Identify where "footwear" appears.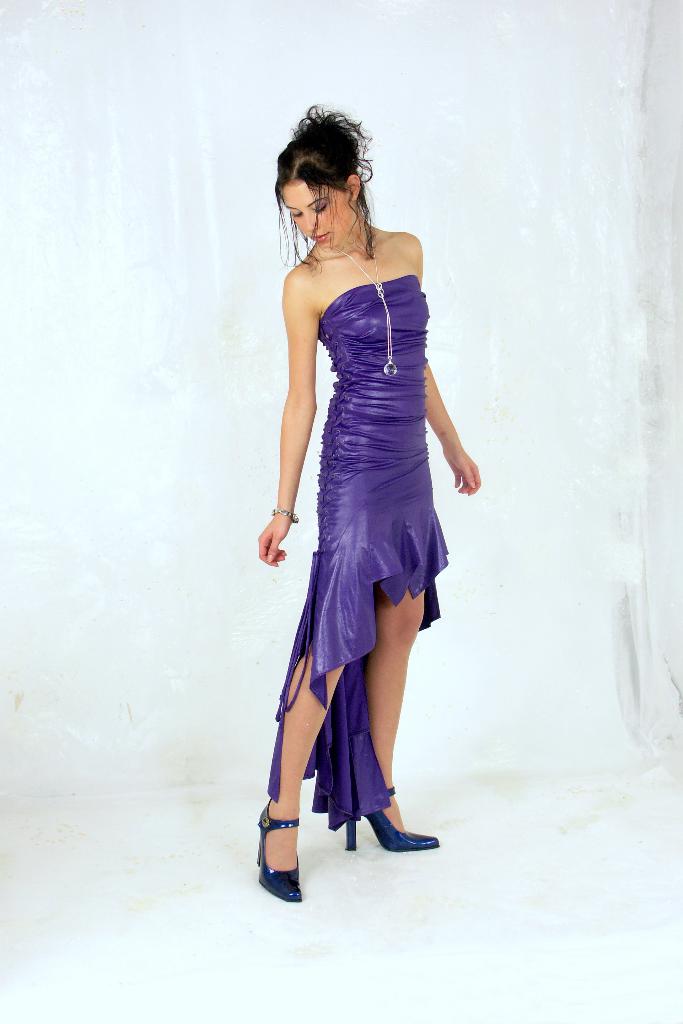
Appears at [258,803,316,906].
